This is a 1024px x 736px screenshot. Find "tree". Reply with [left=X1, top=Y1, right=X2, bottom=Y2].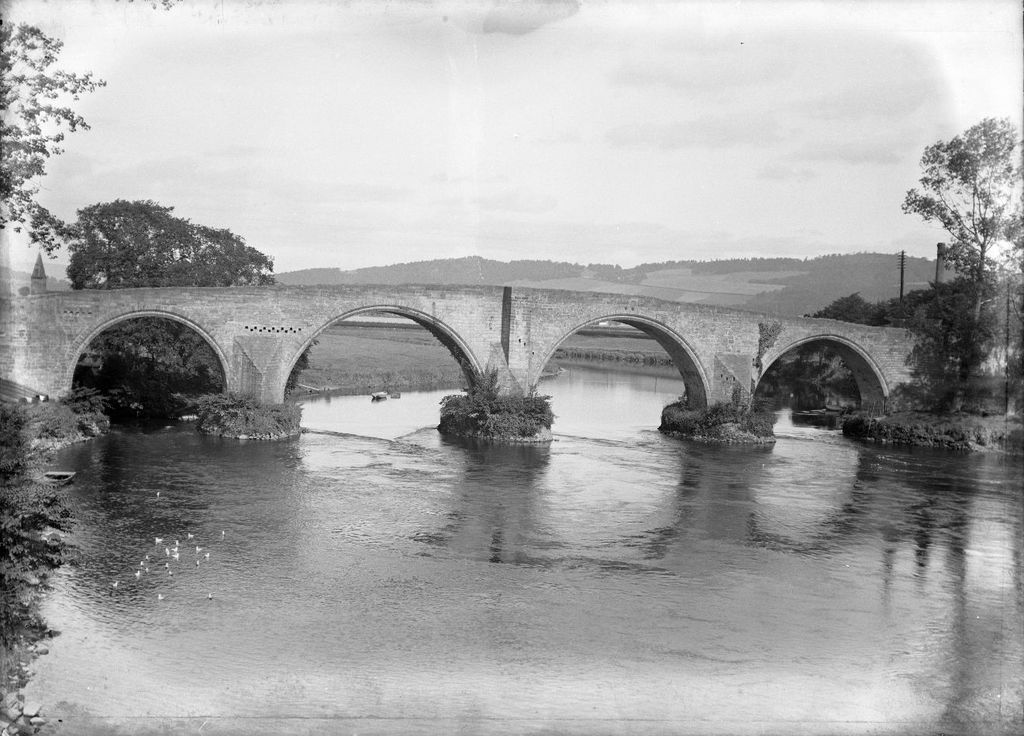
[left=0, top=32, right=92, bottom=260].
